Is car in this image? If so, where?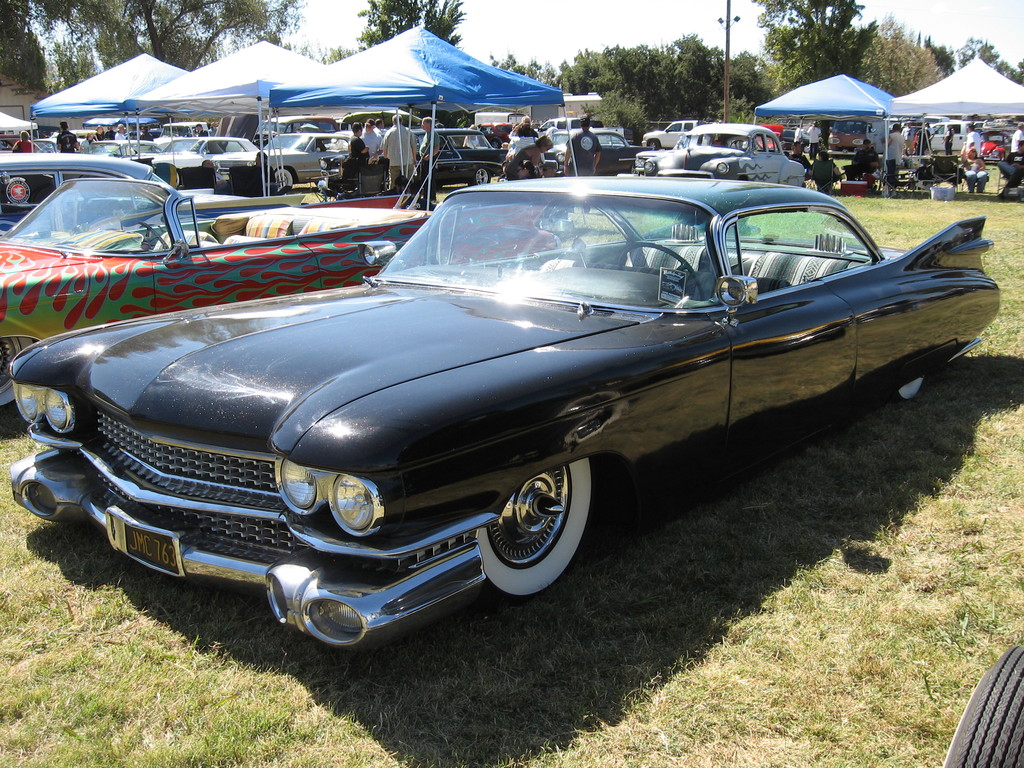
Yes, at box(209, 130, 356, 193).
